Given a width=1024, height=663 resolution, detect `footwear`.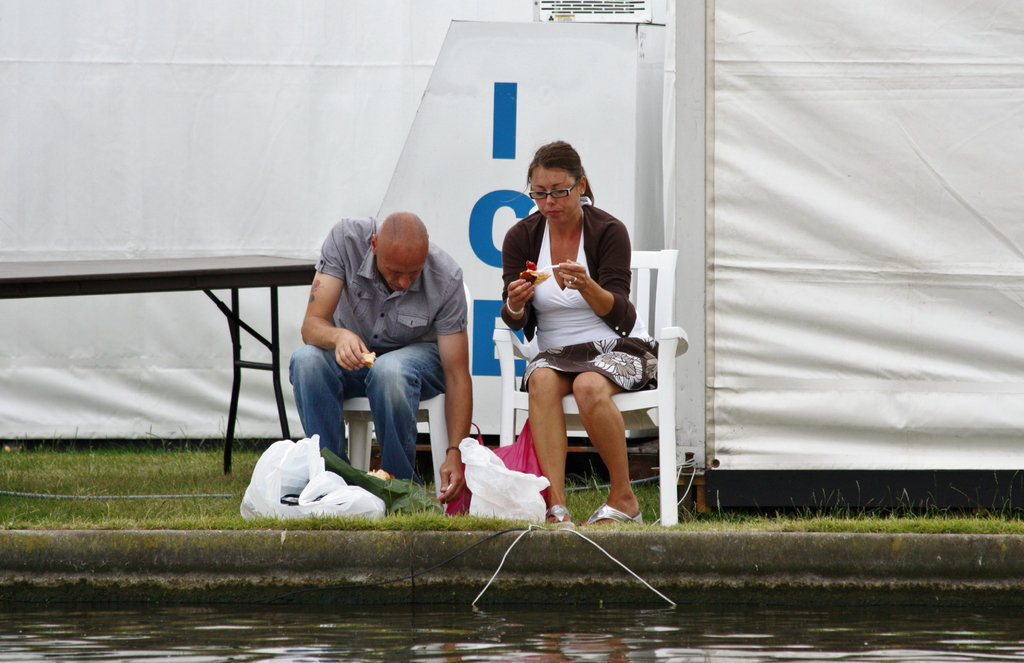
(545,503,583,537).
